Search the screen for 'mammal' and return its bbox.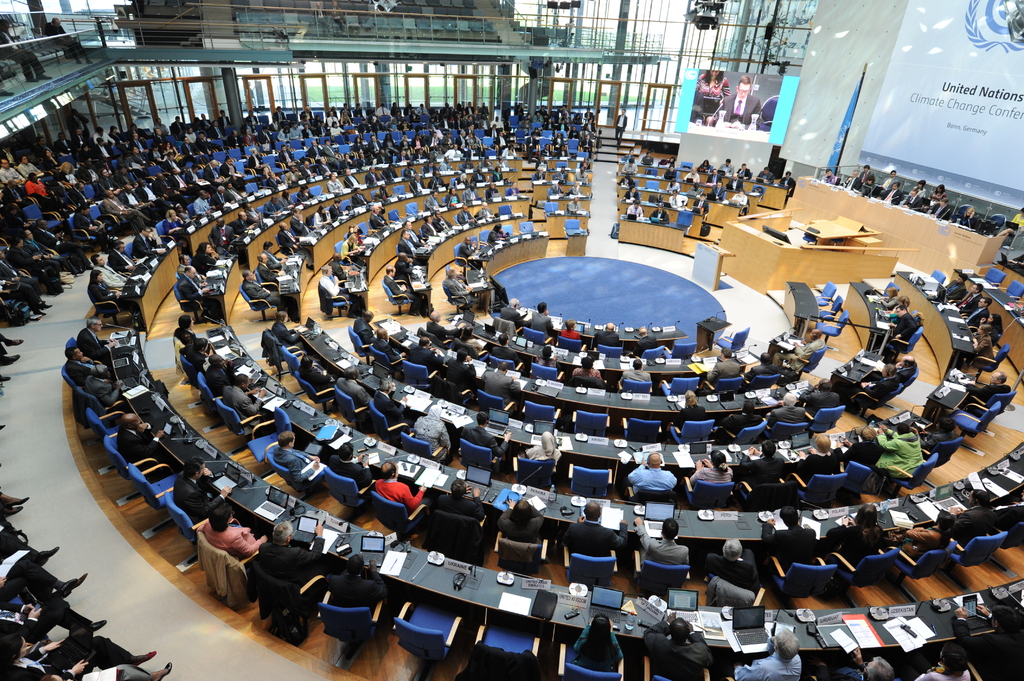
Found: {"x1": 791, "y1": 429, "x2": 845, "y2": 486}.
